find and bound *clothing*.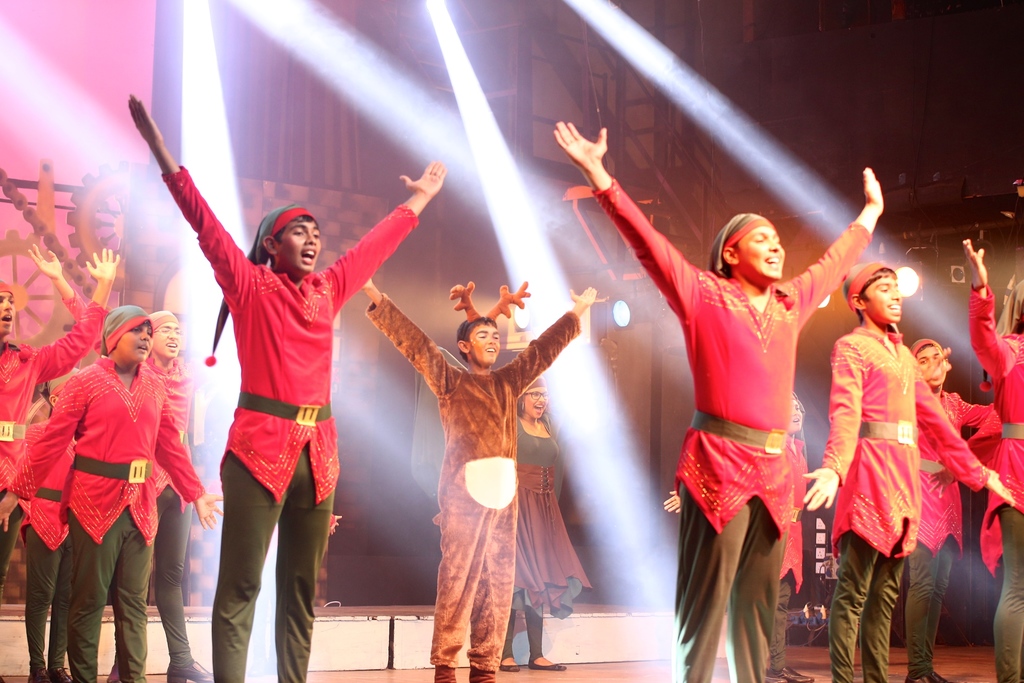
Bound: l=0, t=309, r=100, b=570.
